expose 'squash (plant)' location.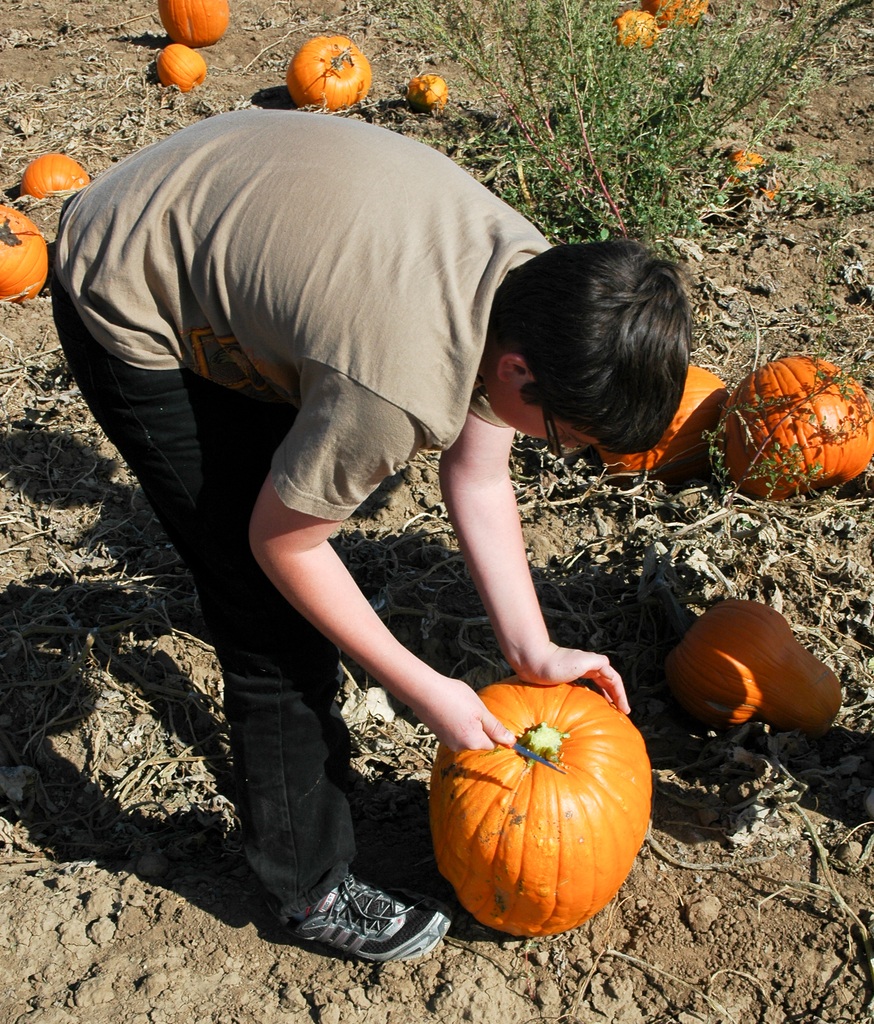
Exposed at {"x1": 287, "y1": 35, "x2": 373, "y2": 108}.
